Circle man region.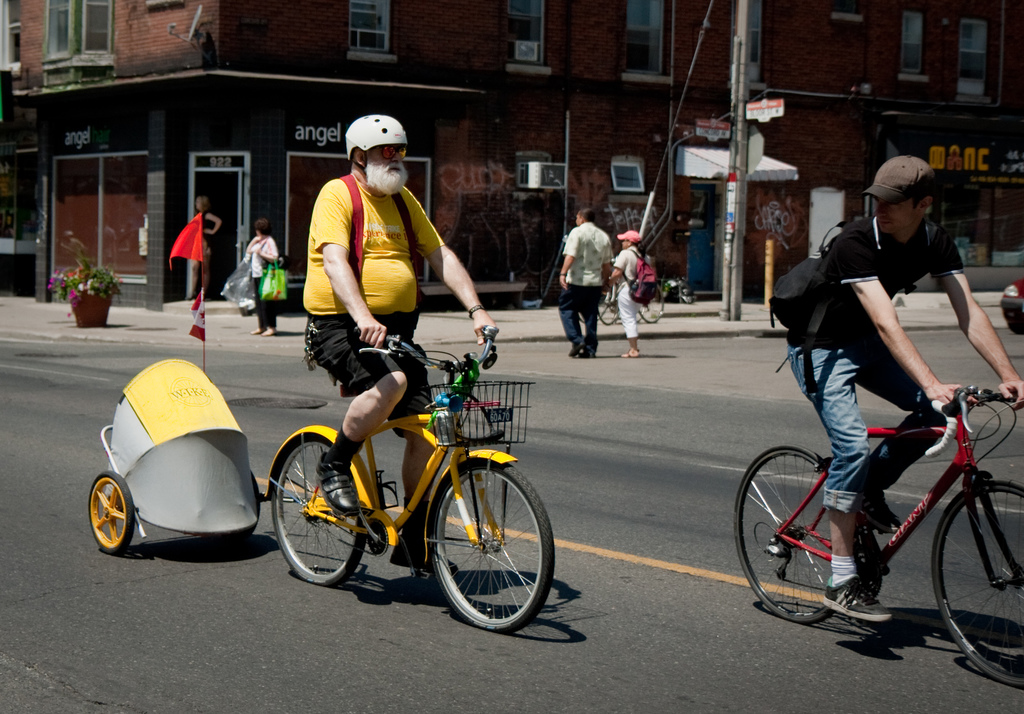
Region: 776, 152, 1023, 628.
